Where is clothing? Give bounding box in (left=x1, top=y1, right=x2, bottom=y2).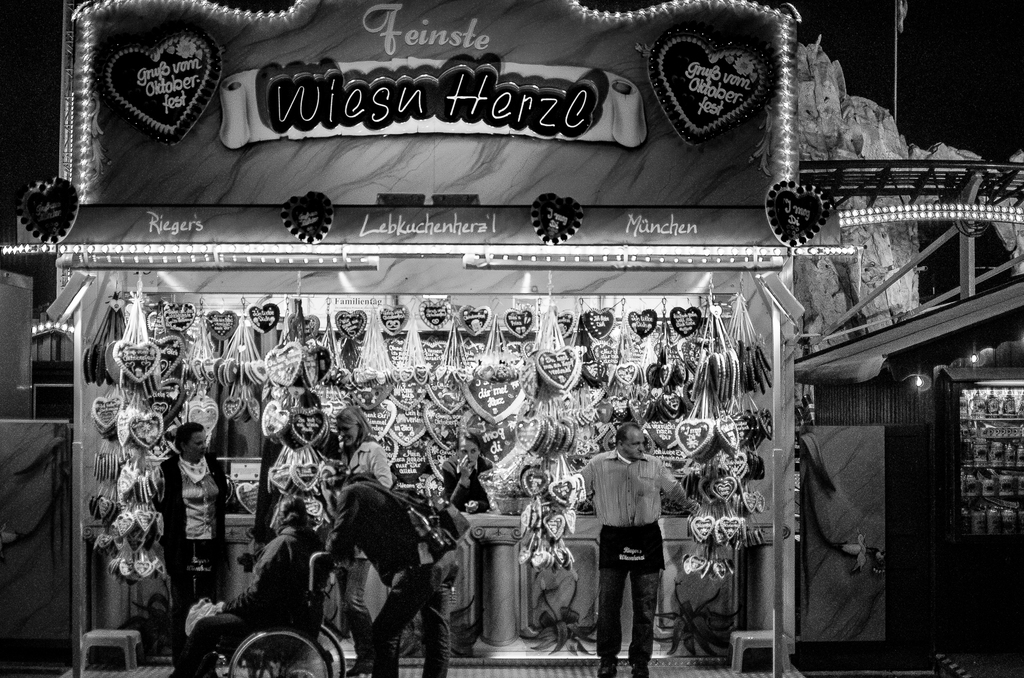
(left=156, top=456, right=230, bottom=671).
